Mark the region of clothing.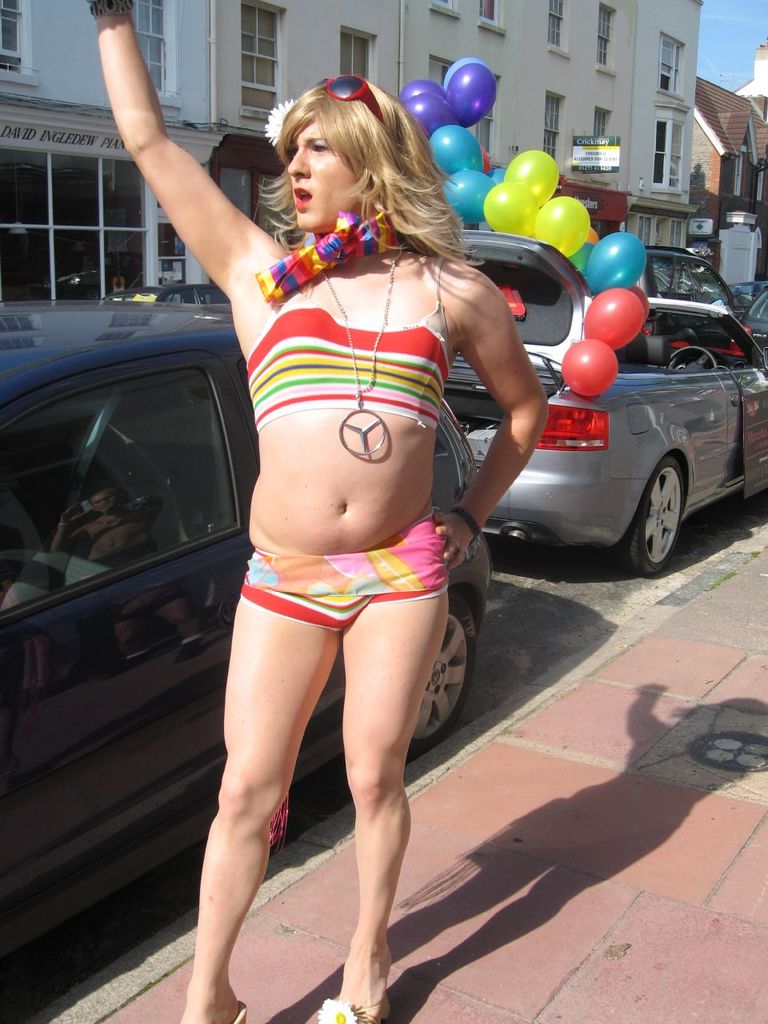
Region: x1=241 y1=511 x2=450 y2=636.
